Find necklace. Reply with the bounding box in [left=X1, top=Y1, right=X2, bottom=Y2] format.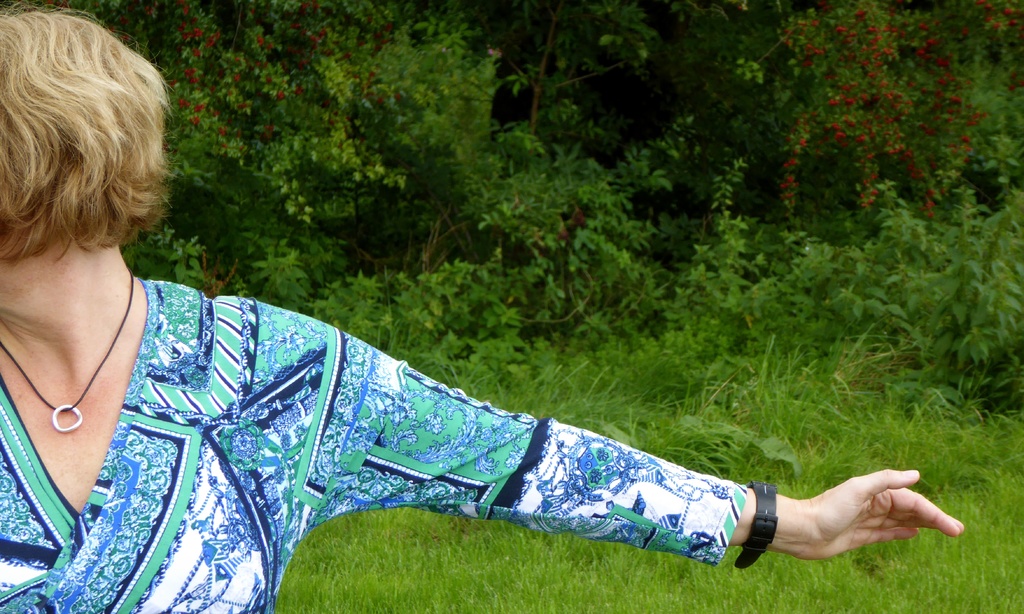
[left=0, top=269, right=133, bottom=431].
